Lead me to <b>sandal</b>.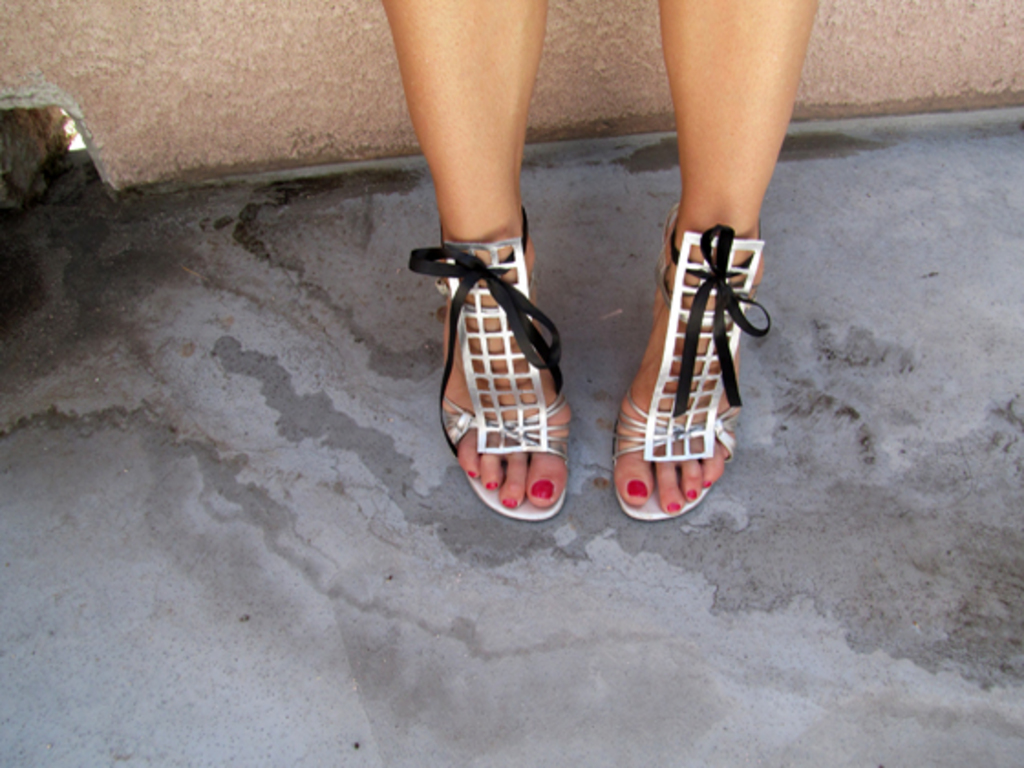
Lead to [616,199,772,521].
